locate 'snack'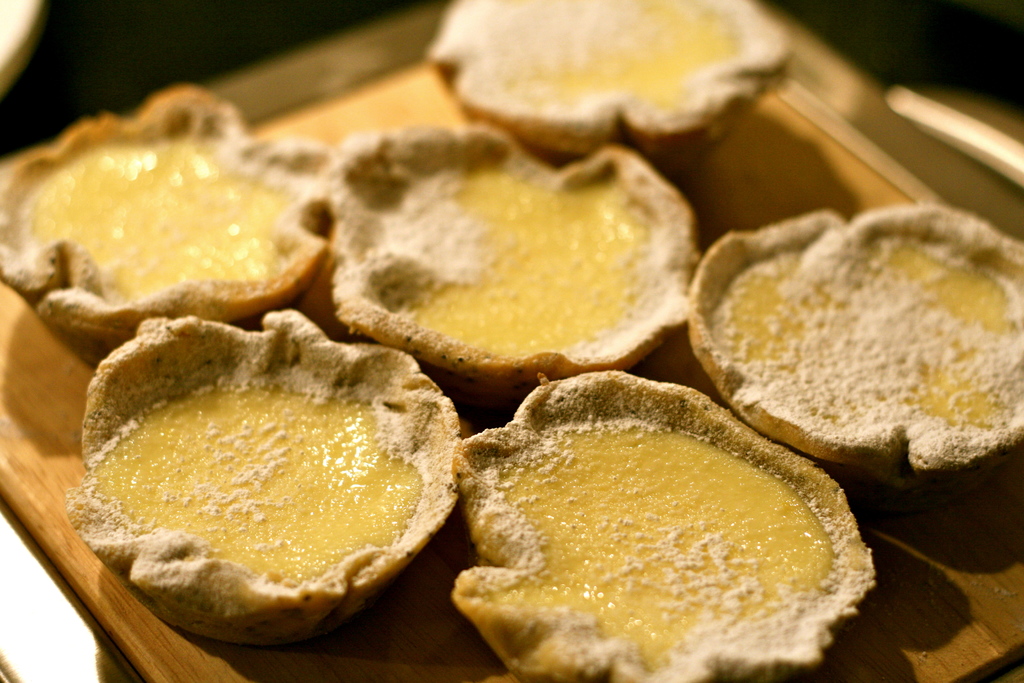
detection(55, 299, 465, 647)
